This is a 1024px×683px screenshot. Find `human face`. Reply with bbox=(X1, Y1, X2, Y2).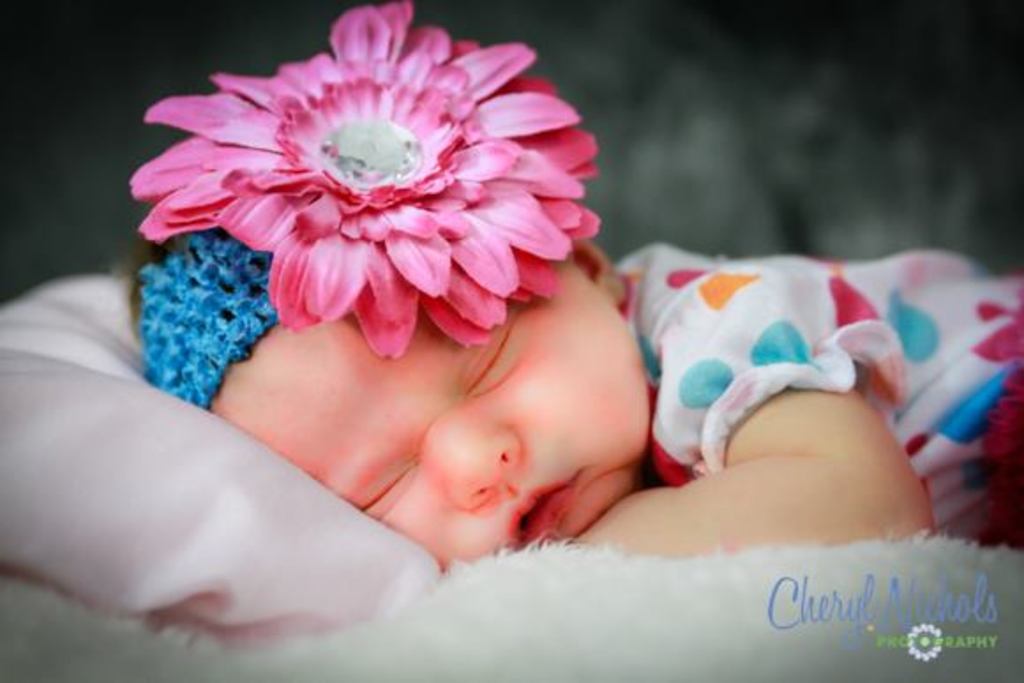
bbox=(212, 263, 650, 567).
